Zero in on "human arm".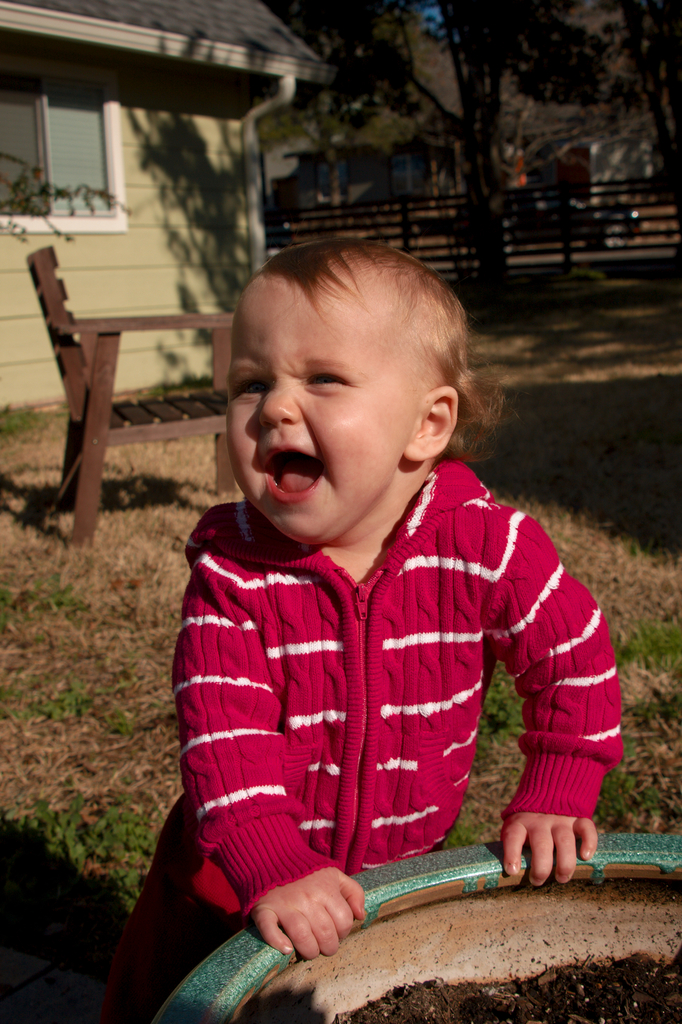
Zeroed in: detection(485, 575, 596, 855).
